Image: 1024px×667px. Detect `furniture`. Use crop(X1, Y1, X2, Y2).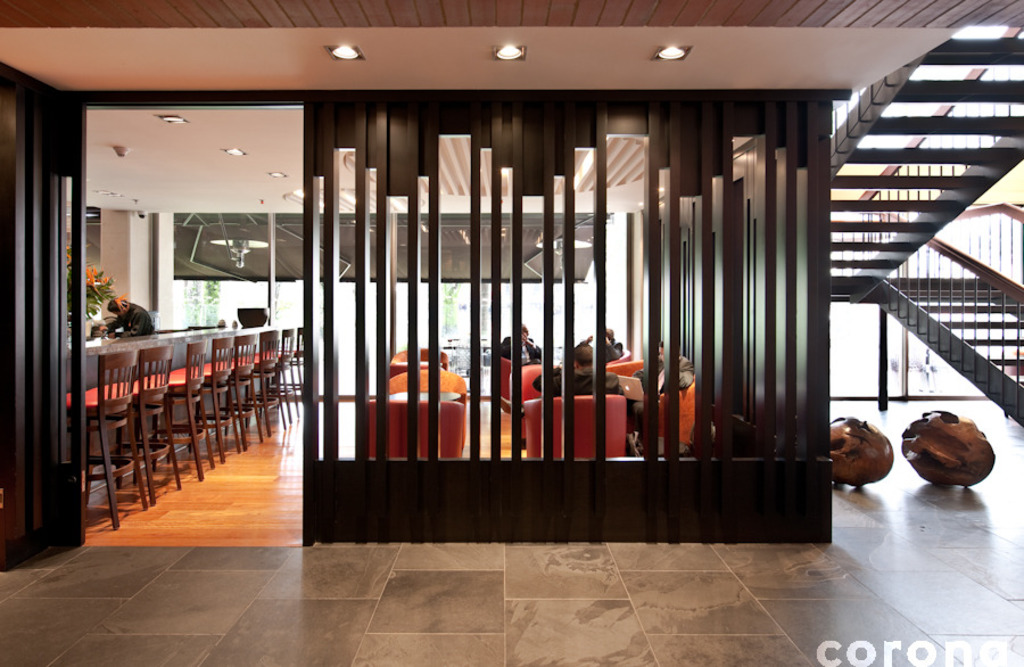
crop(363, 343, 699, 459).
